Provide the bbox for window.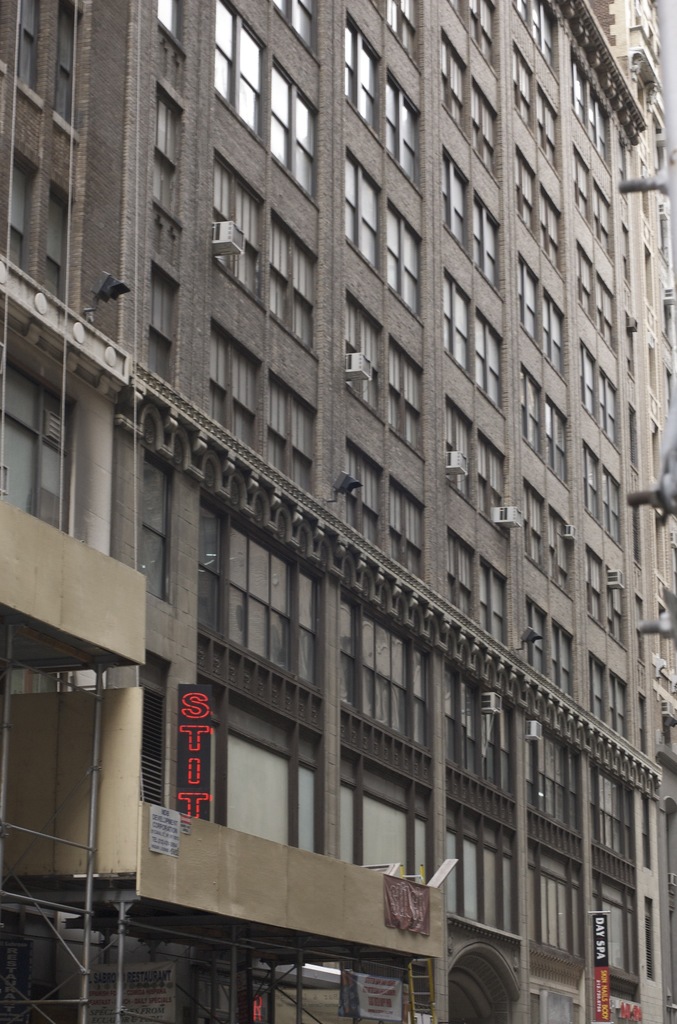
locate(10, 335, 106, 536).
